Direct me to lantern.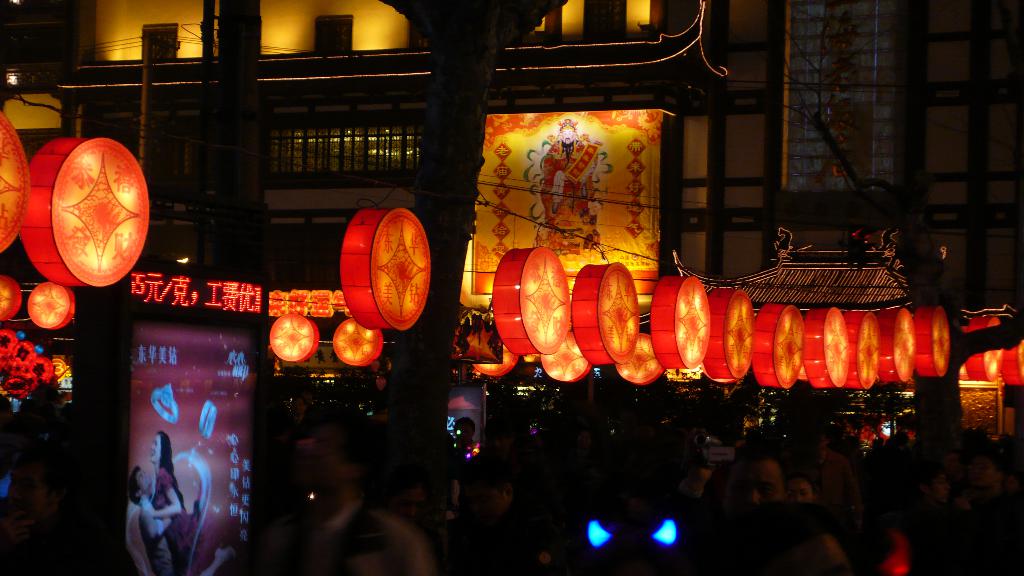
Direction: left=17, top=127, right=149, bottom=289.
